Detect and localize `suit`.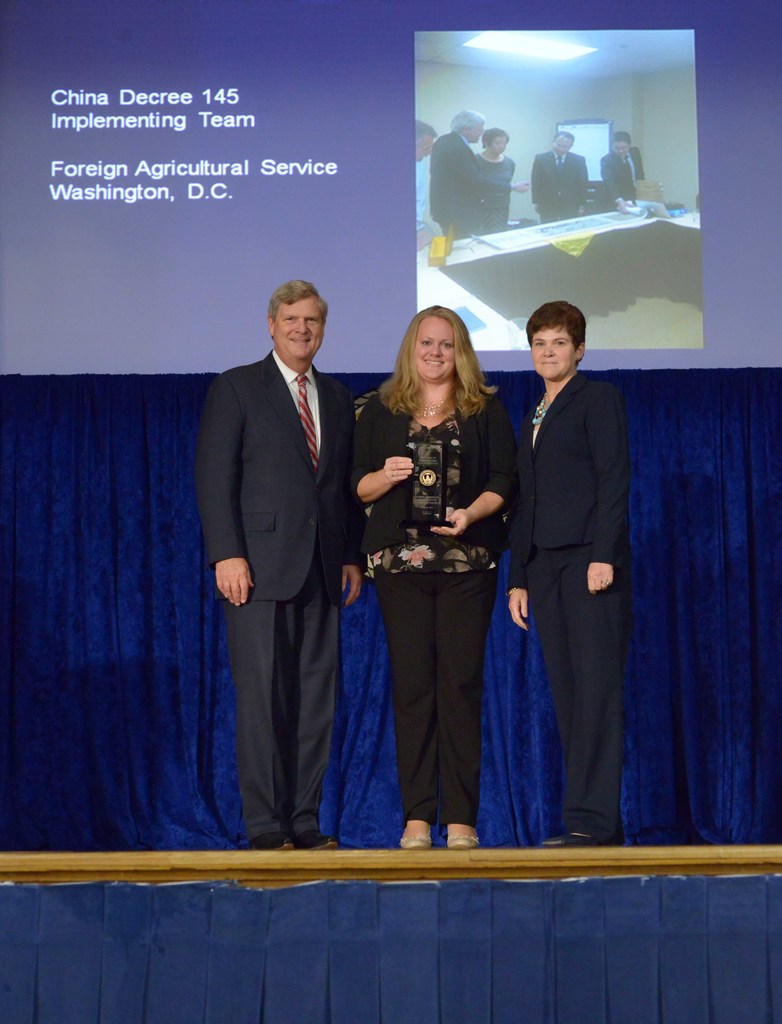
Localized at {"x1": 532, "y1": 146, "x2": 590, "y2": 218}.
